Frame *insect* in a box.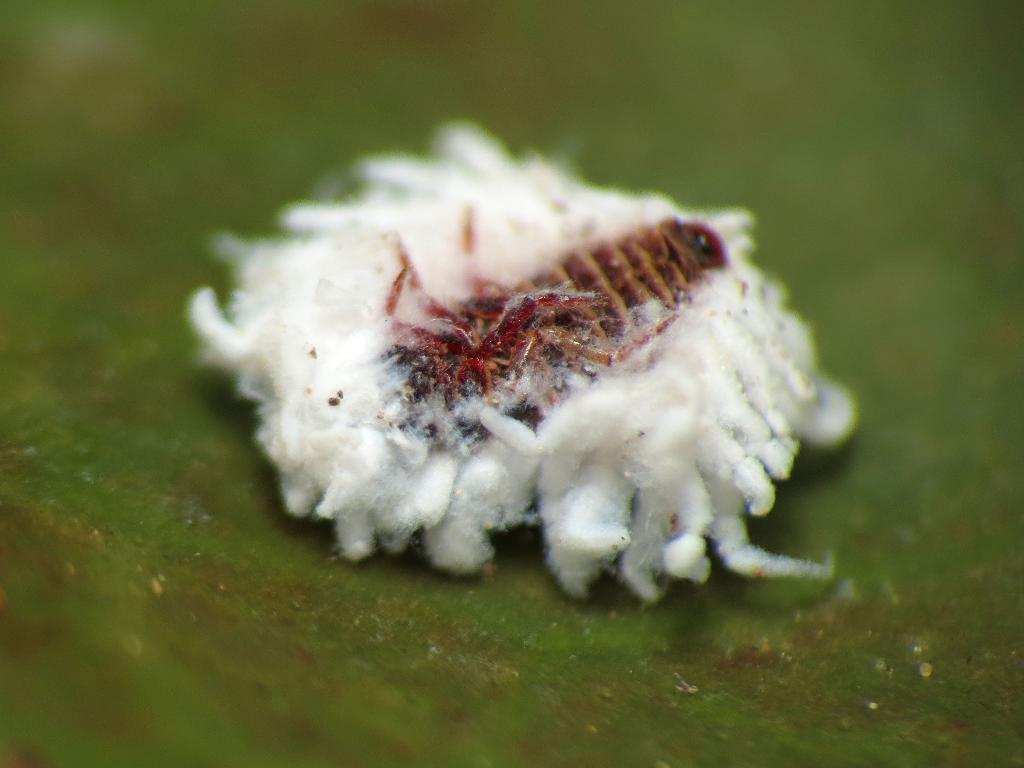
BBox(189, 123, 863, 604).
